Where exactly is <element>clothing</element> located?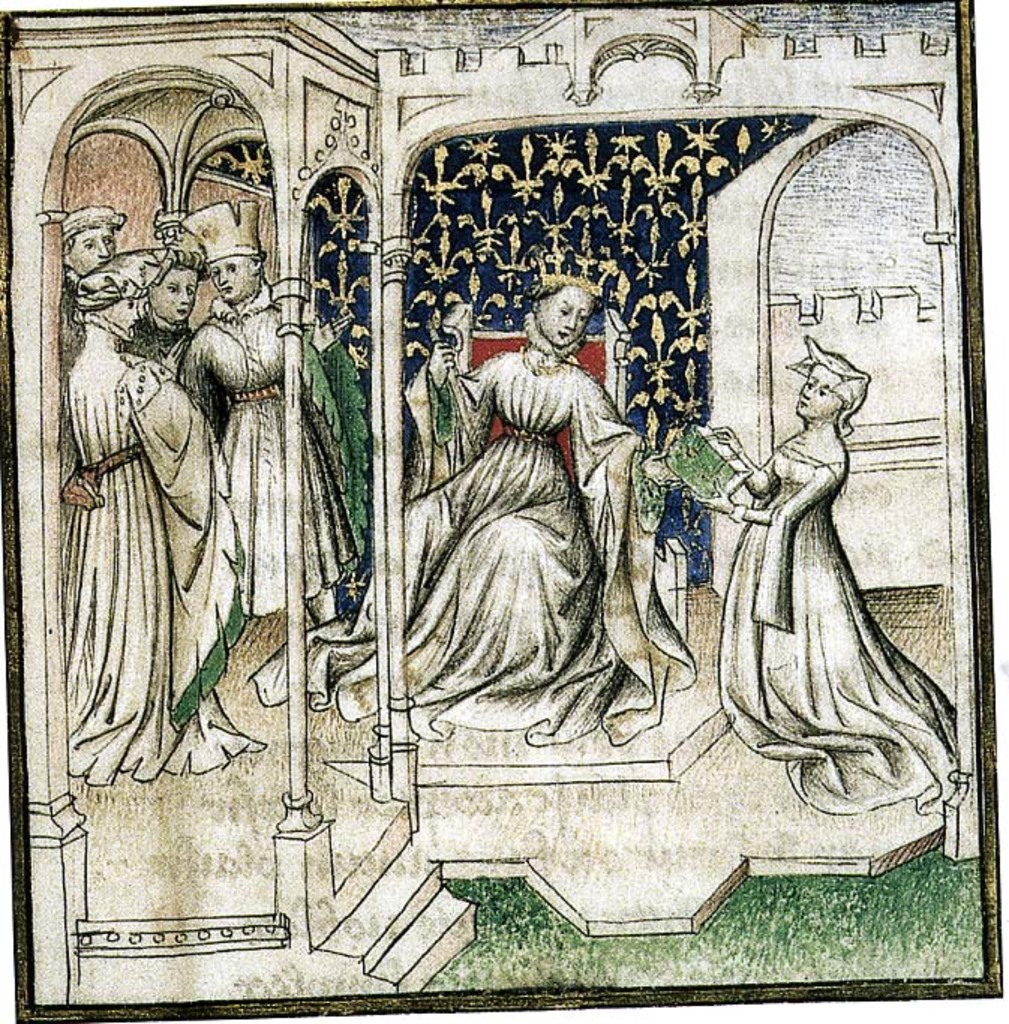
Its bounding box is 418, 304, 666, 745.
